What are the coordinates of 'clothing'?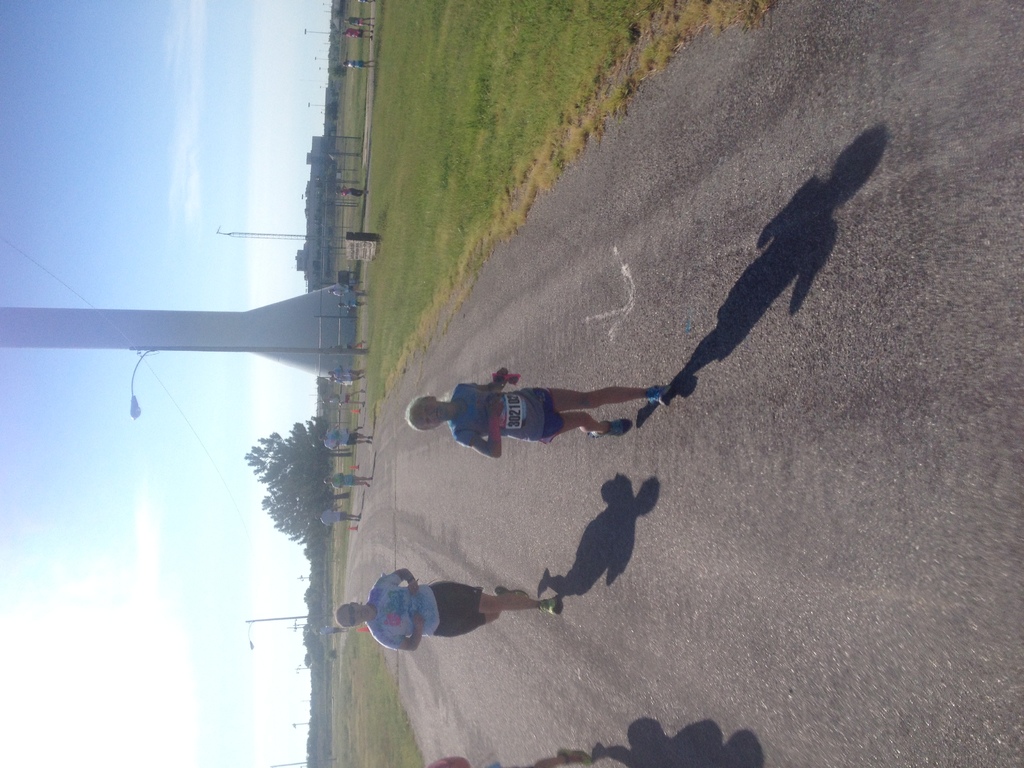
(346, 58, 365, 68).
